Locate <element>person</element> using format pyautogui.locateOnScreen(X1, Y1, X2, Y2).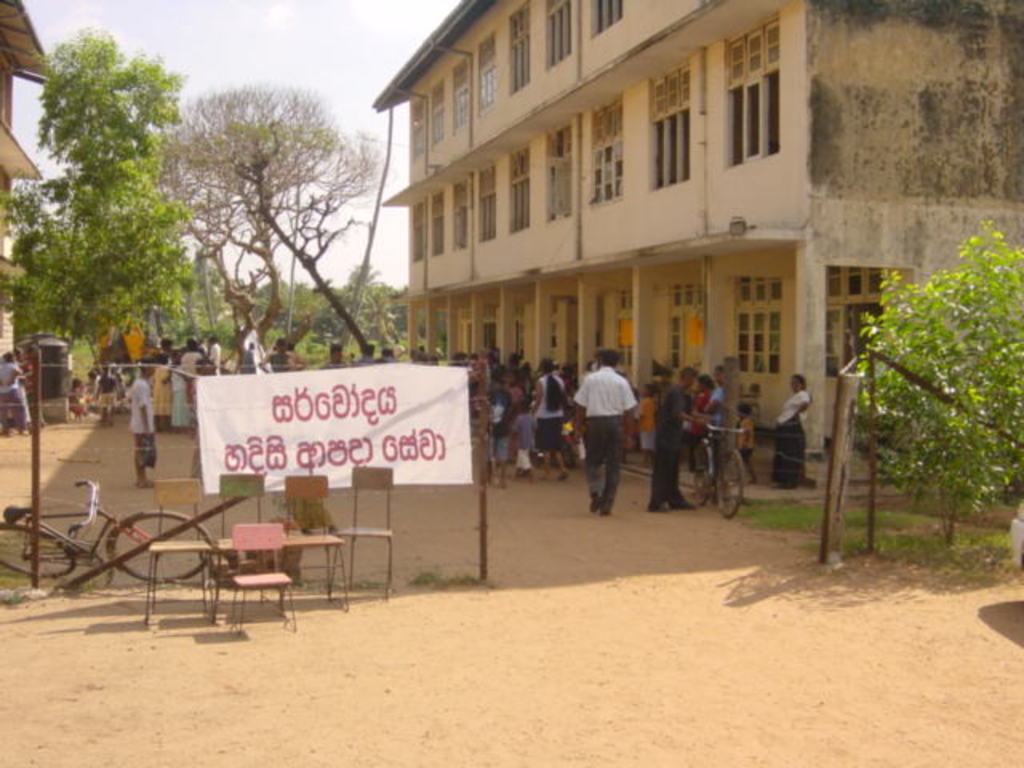
pyautogui.locateOnScreen(566, 339, 638, 522).
